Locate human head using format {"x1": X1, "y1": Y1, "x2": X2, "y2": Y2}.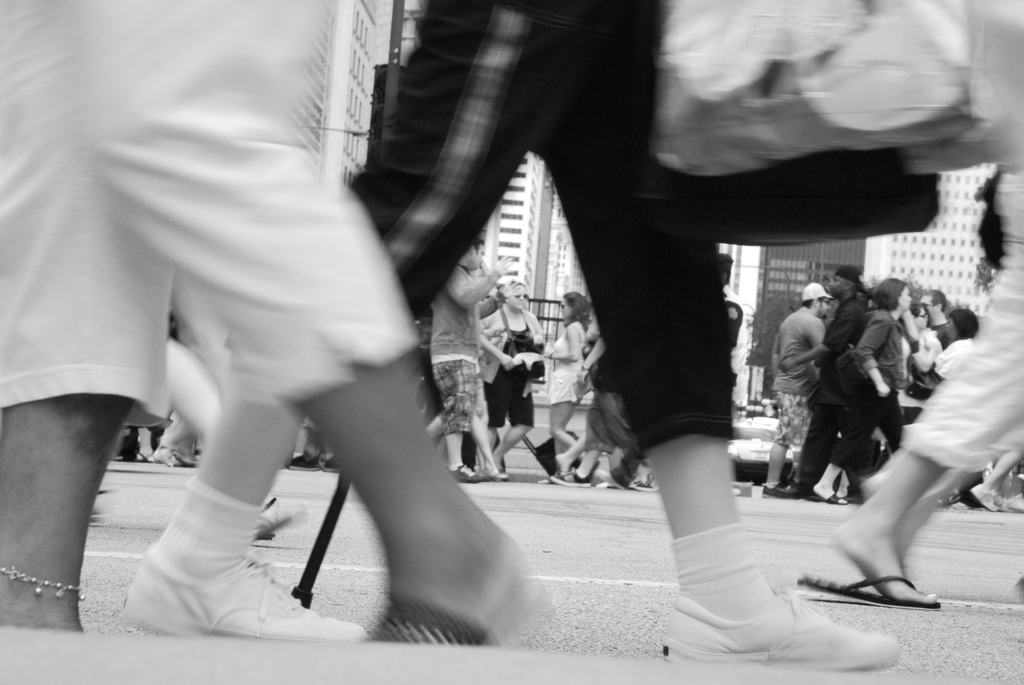
{"x1": 458, "y1": 235, "x2": 485, "y2": 271}.
